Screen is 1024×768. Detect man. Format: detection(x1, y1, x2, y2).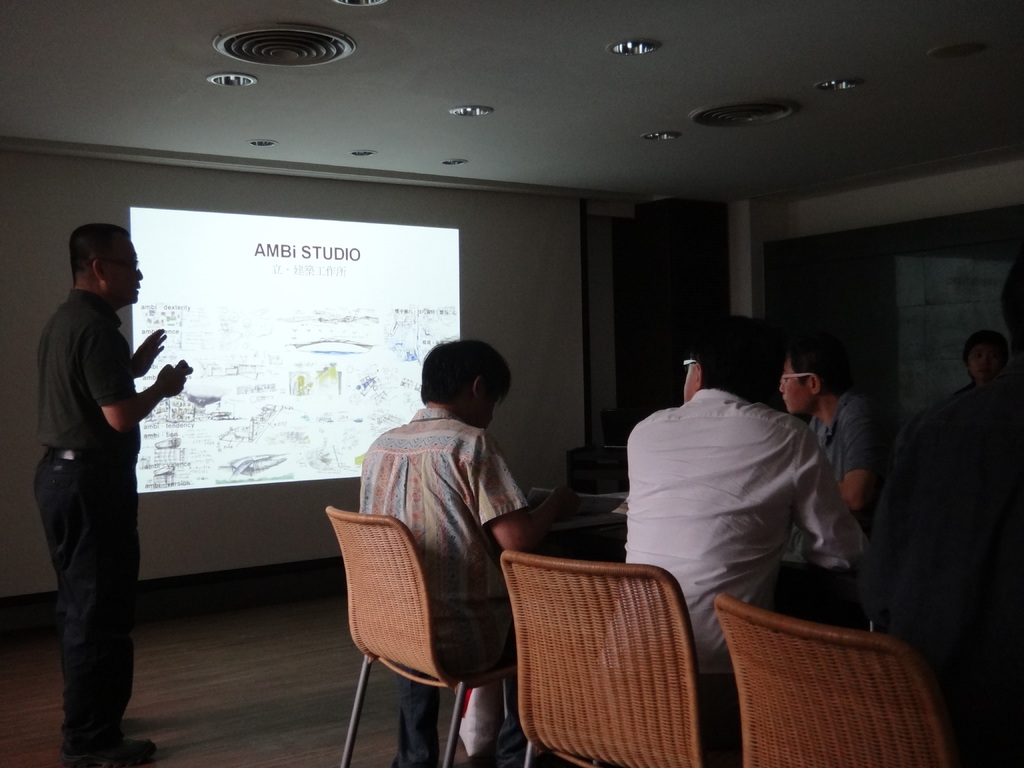
detection(360, 341, 575, 767).
